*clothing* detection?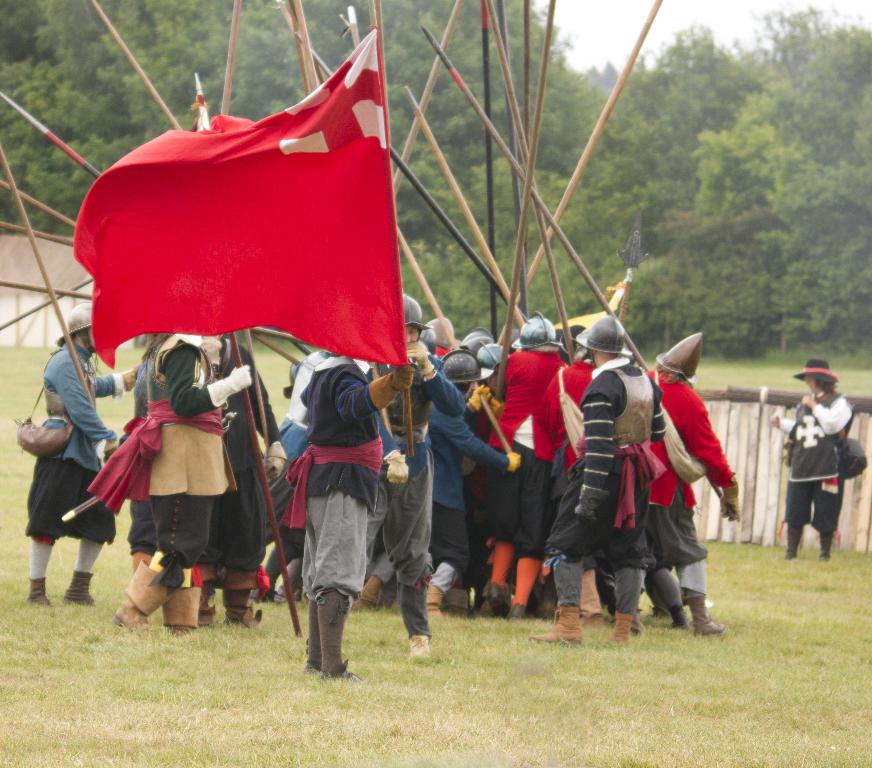
641:370:737:596
